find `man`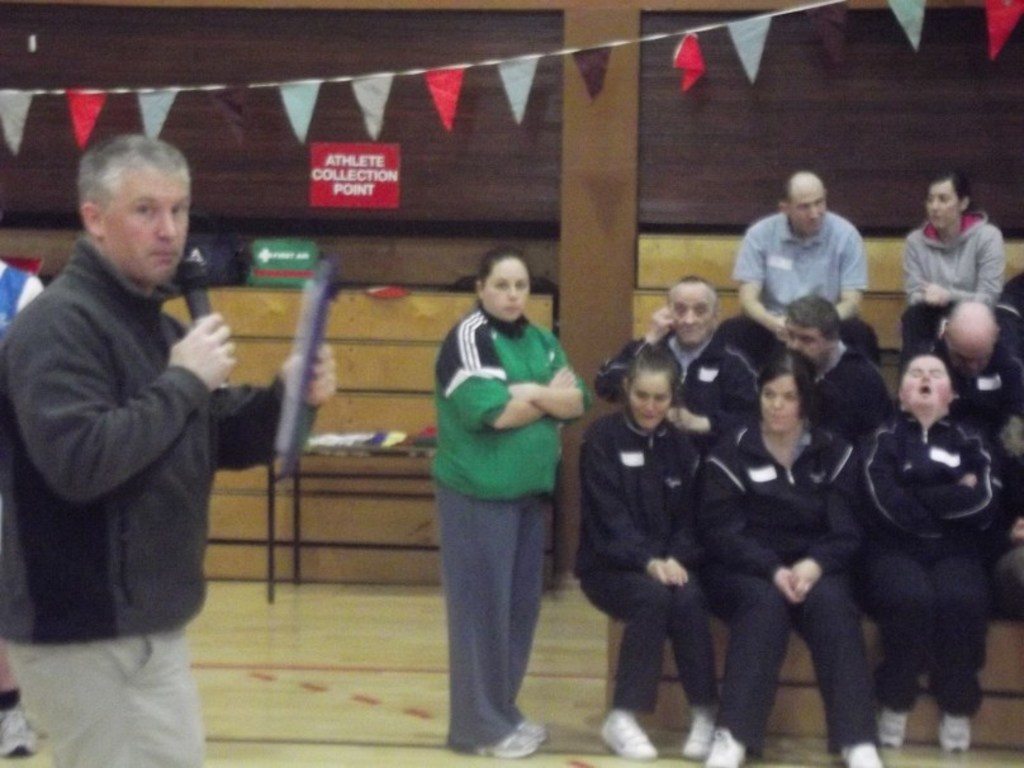
x1=752 y1=290 x2=893 y2=449
